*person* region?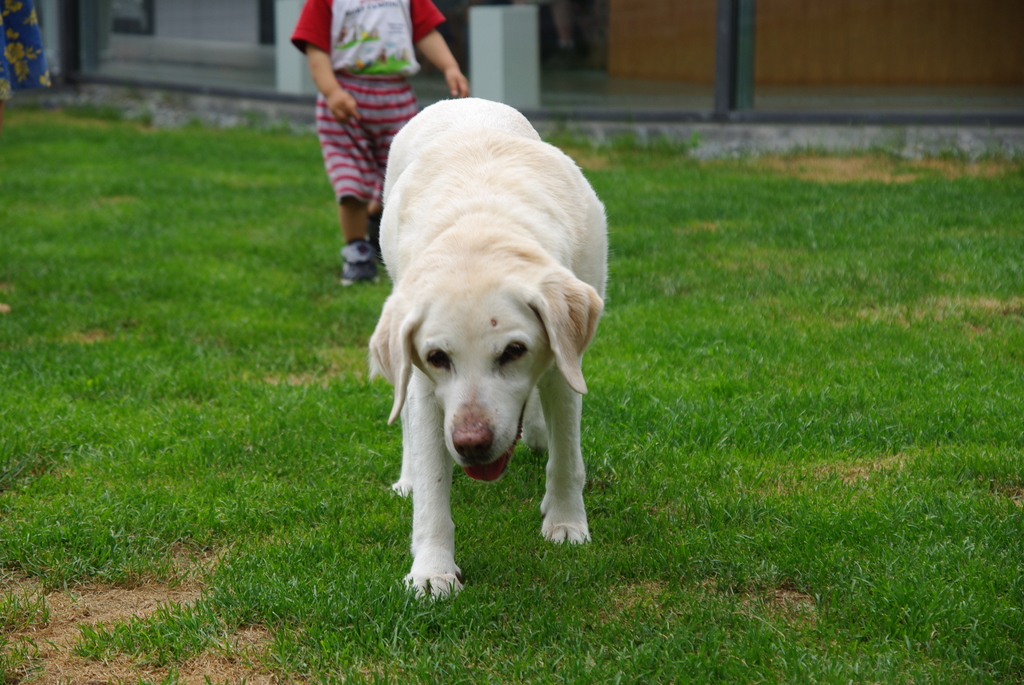
[left=277, top=9, right=420, bottom=242]
